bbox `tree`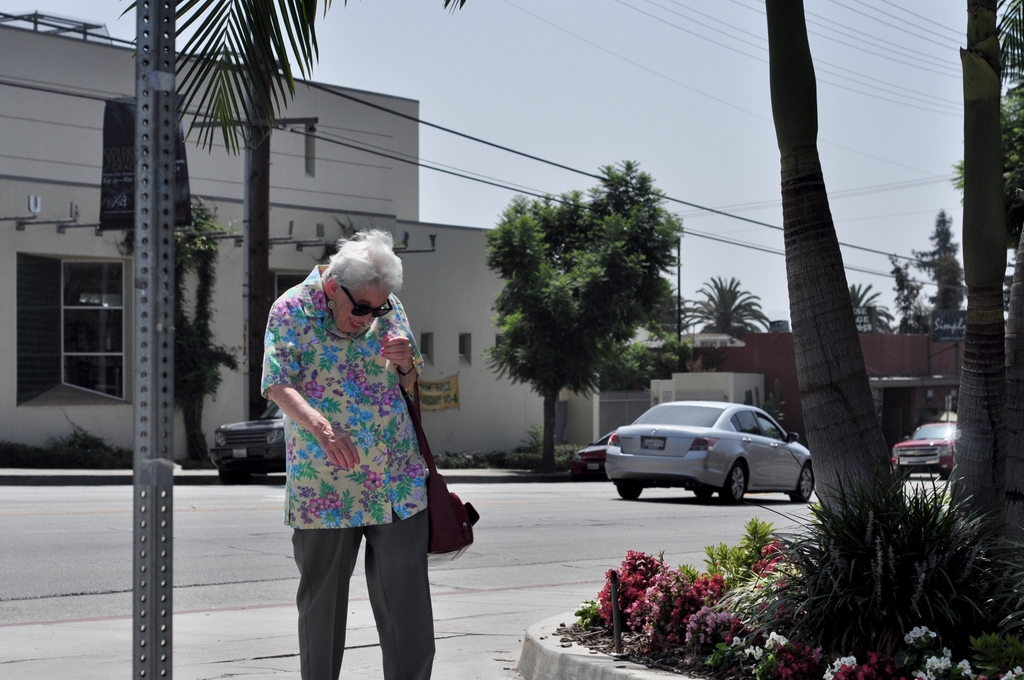
box=[994, 218, 1023, 535]
